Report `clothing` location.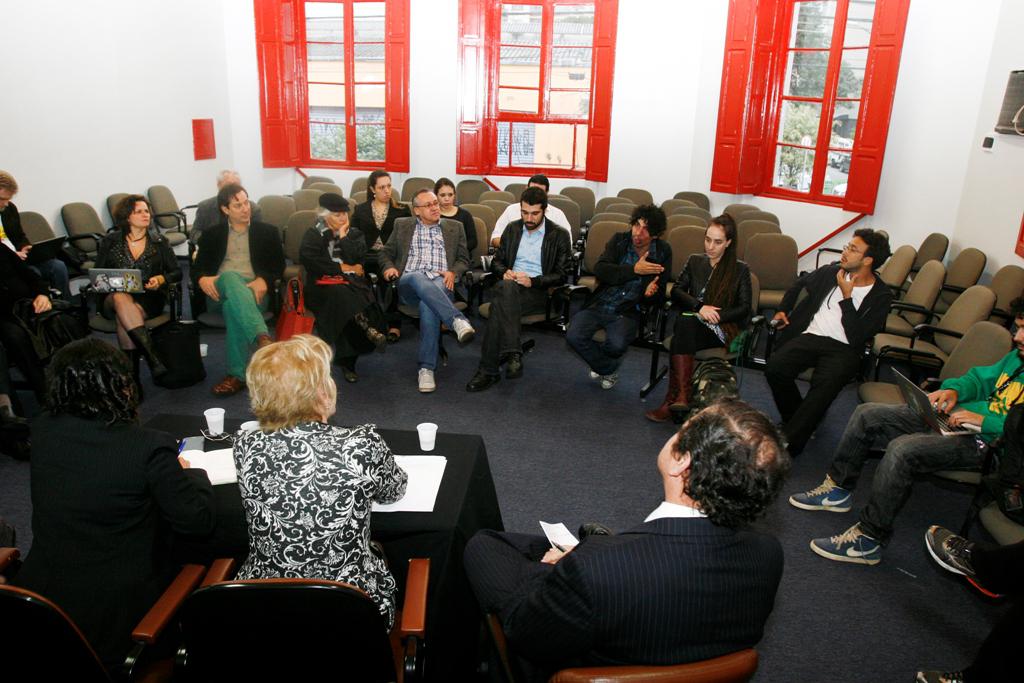
Report: box(669, 257, 753, 354).
